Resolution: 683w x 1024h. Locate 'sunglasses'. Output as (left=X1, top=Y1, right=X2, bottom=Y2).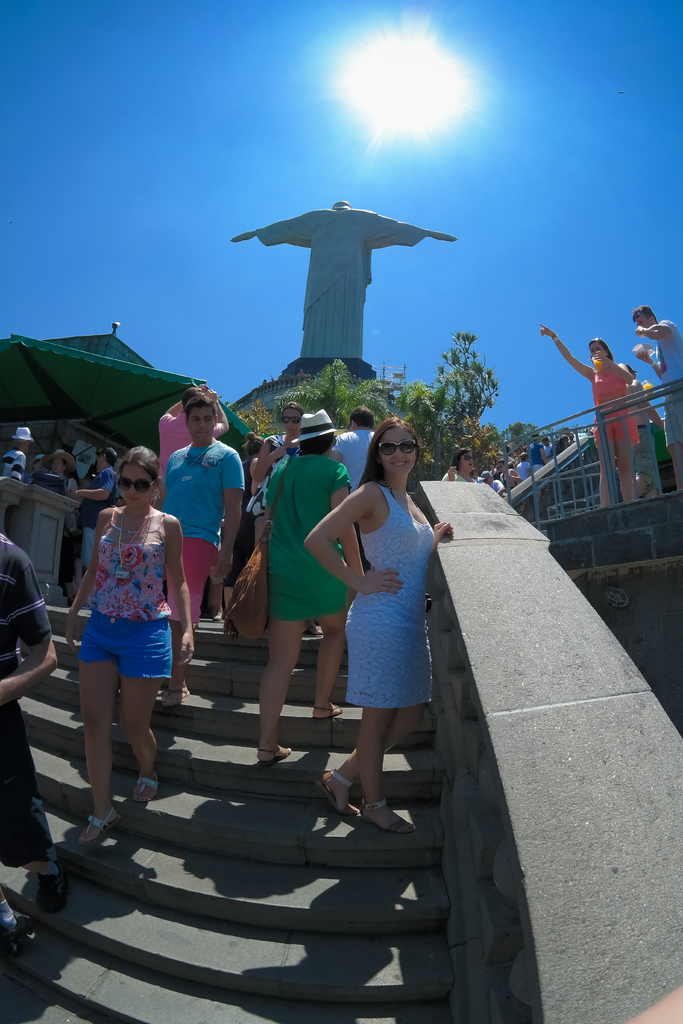
(left=120, top=480, right=162, bottom=494).
